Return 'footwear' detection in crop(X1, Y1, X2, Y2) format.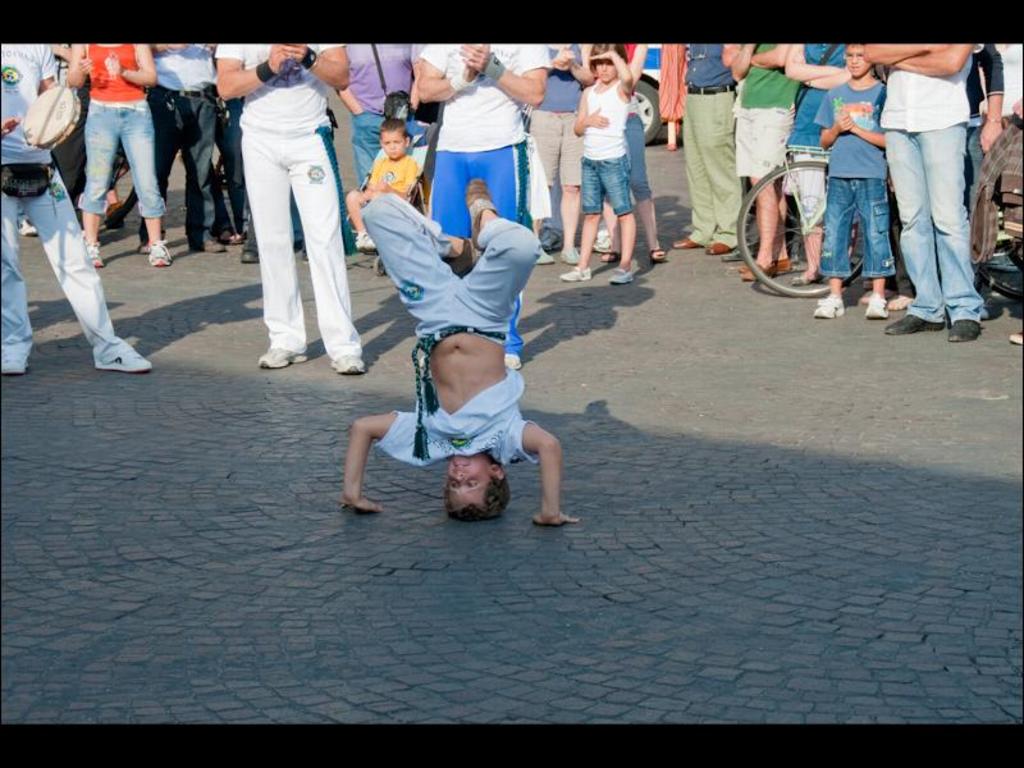
crop(943, 316, 978, 343).
